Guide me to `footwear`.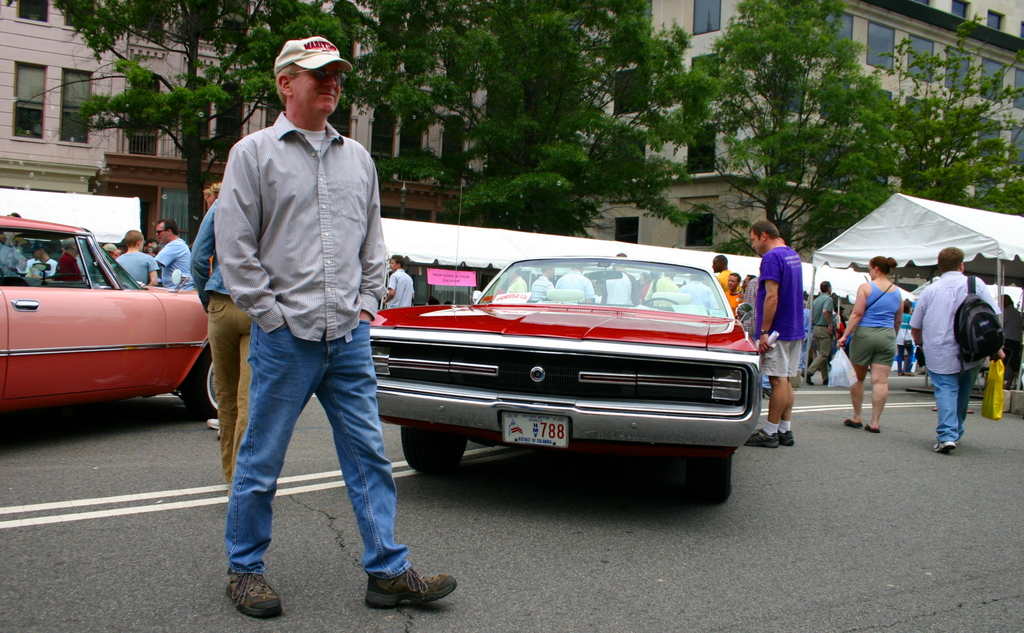
Guidance: 842 419 863 428.
